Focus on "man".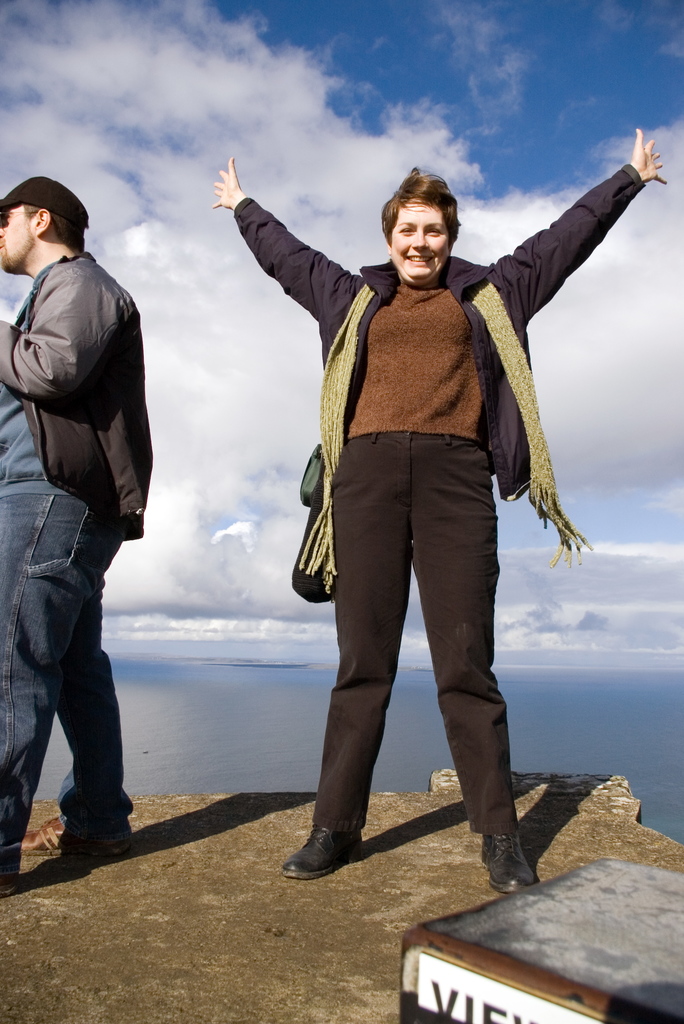
Focused at bbox=(242, 68, 627, 896).
